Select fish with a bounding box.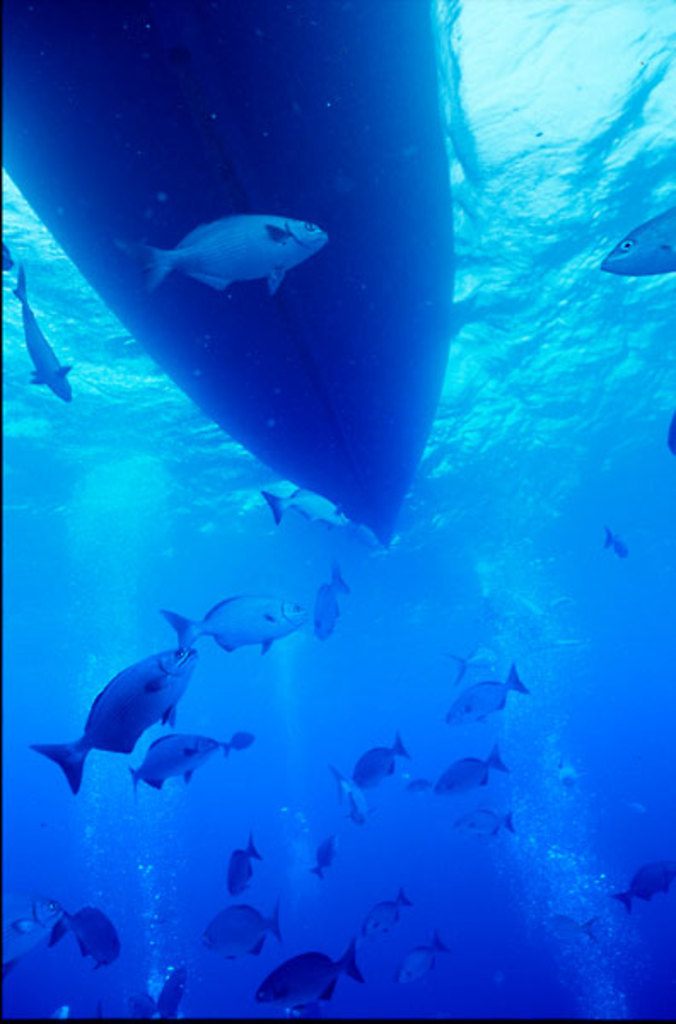
(x1=205, y1=899, x2=283, y2=959).
